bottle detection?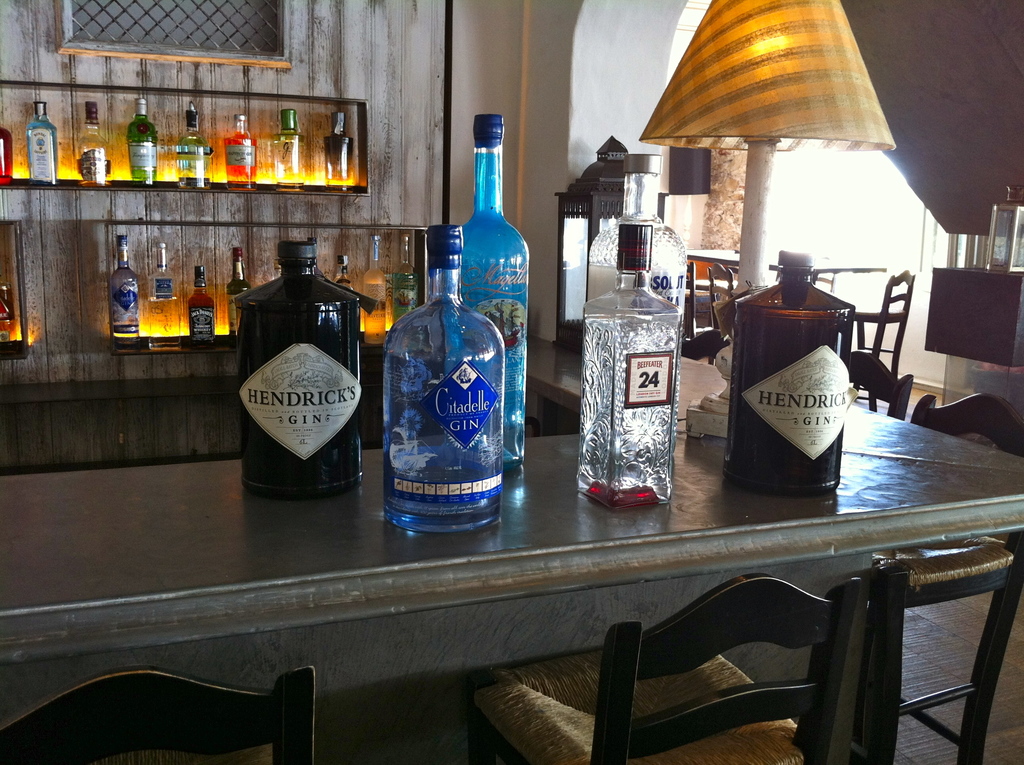
x1=1002 y1=200 x2=1023 y2=277
